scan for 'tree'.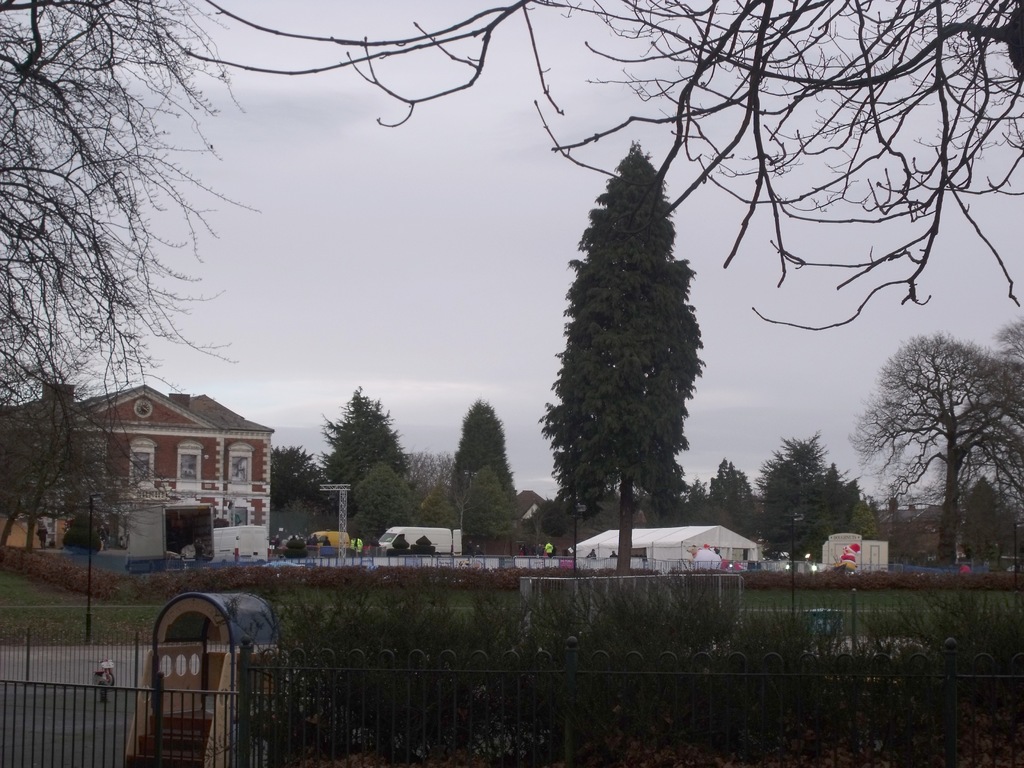
Scan result: 456,465,516,558.
